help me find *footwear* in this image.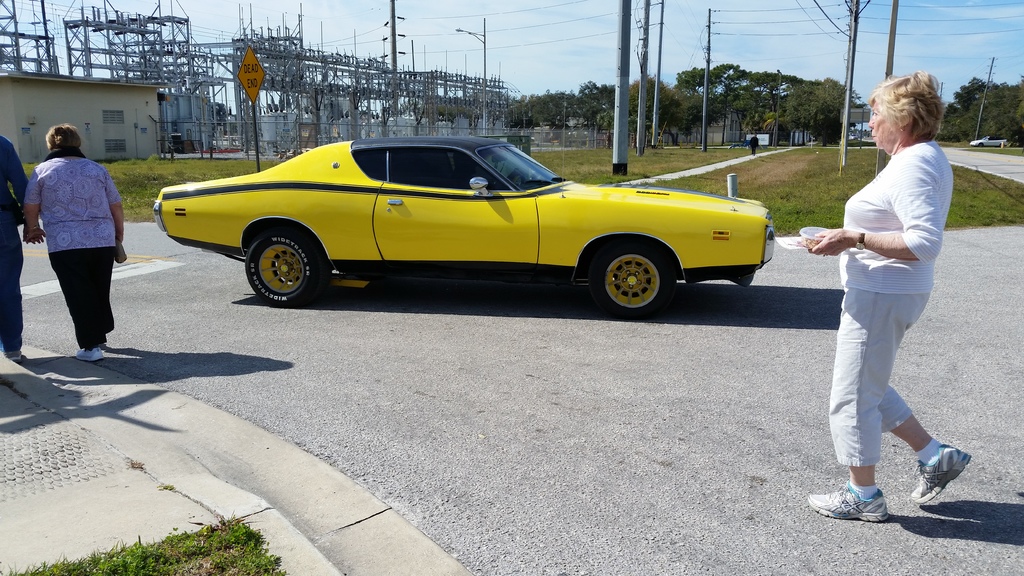
Found it: 100:330:110:348.
